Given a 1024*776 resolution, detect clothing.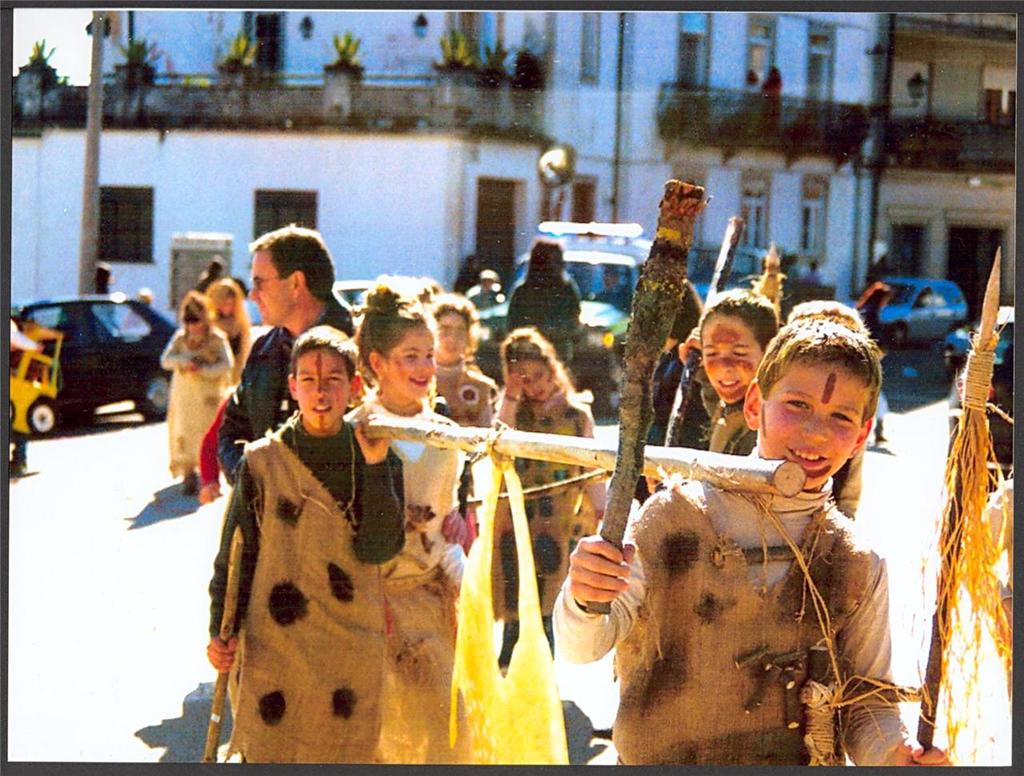
417, 360, 495, 470.
